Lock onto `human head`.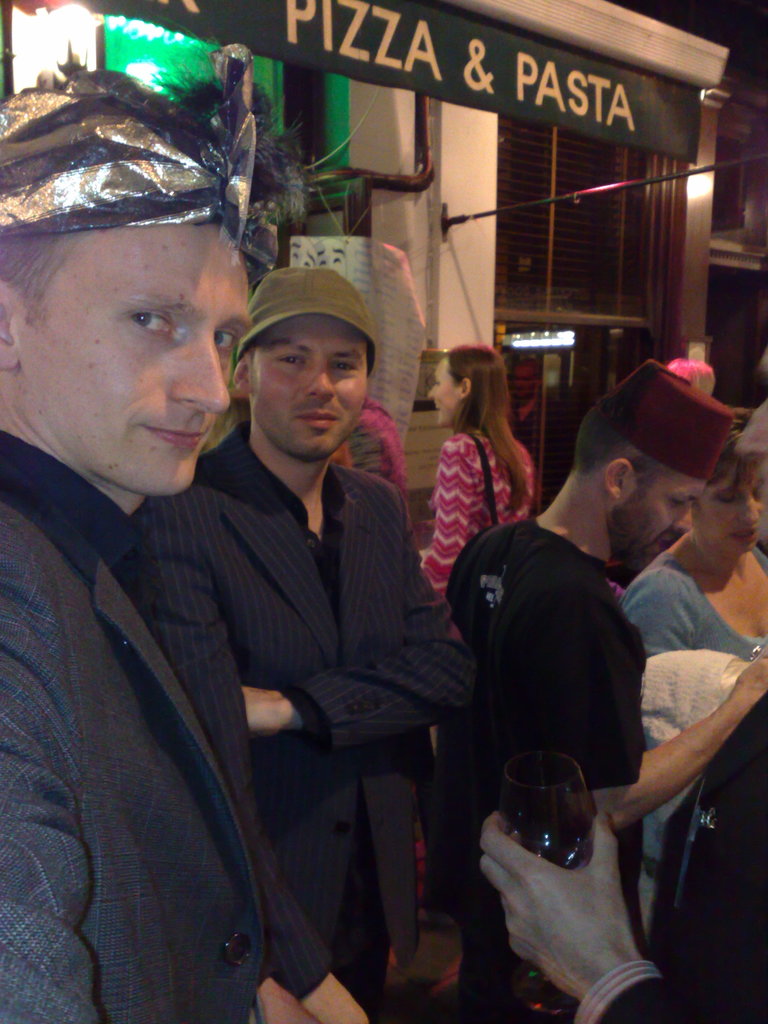
Locked: BBox(690, 431, 767, 556).
